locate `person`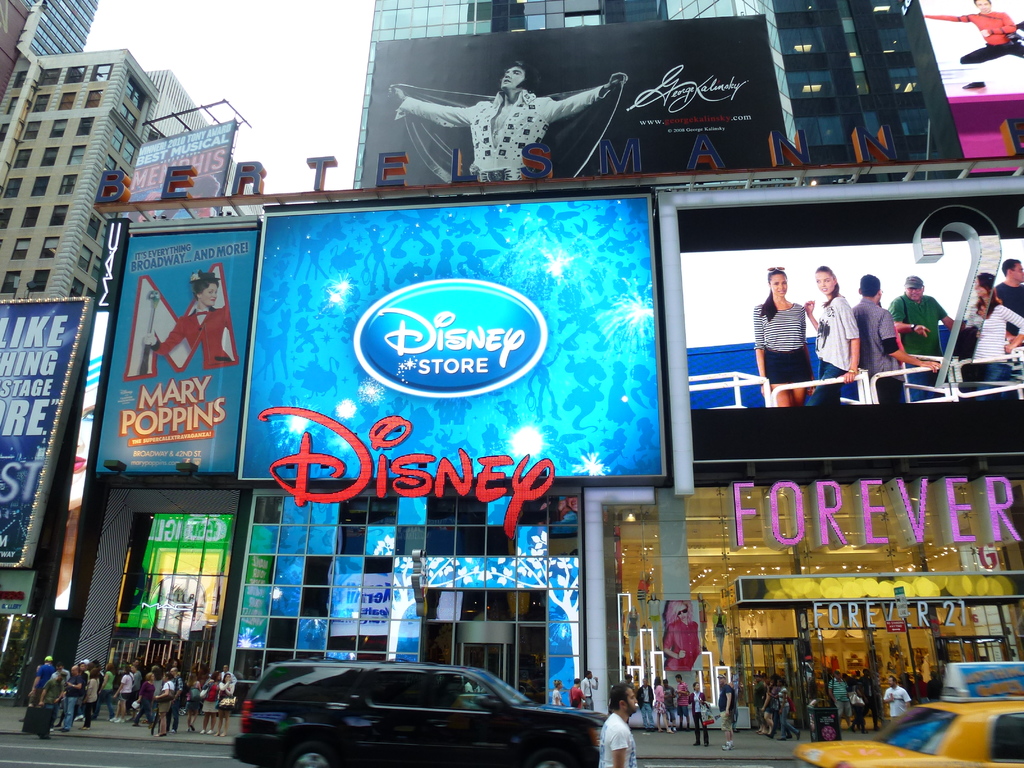
970, 271, 1023, 402
